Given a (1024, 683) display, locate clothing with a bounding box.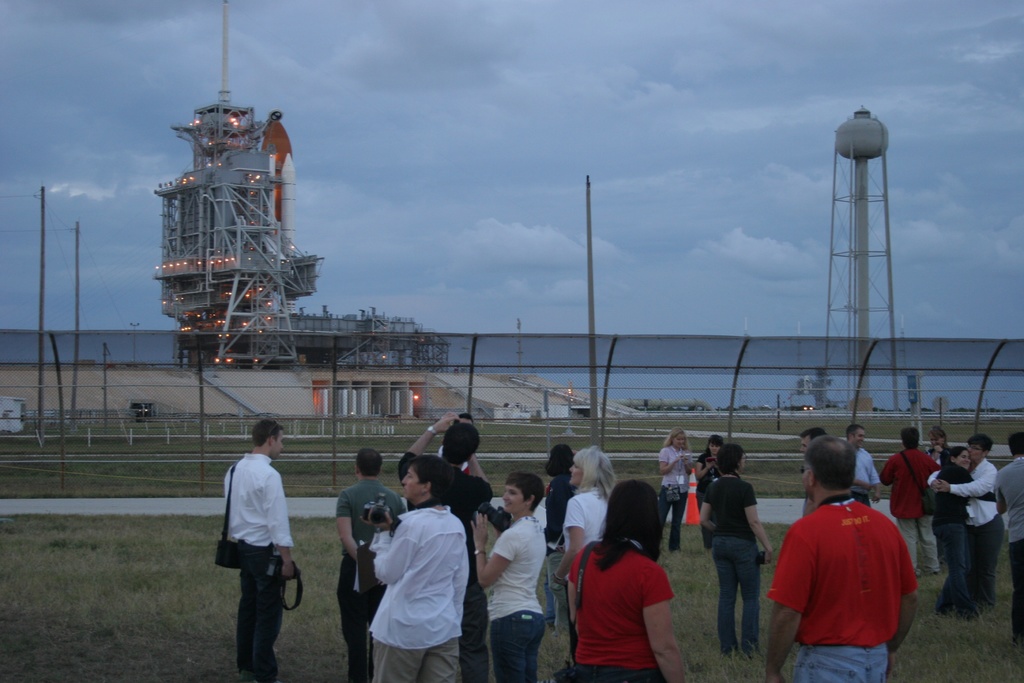
Located: l=399, t=445, r=493, b=682.
